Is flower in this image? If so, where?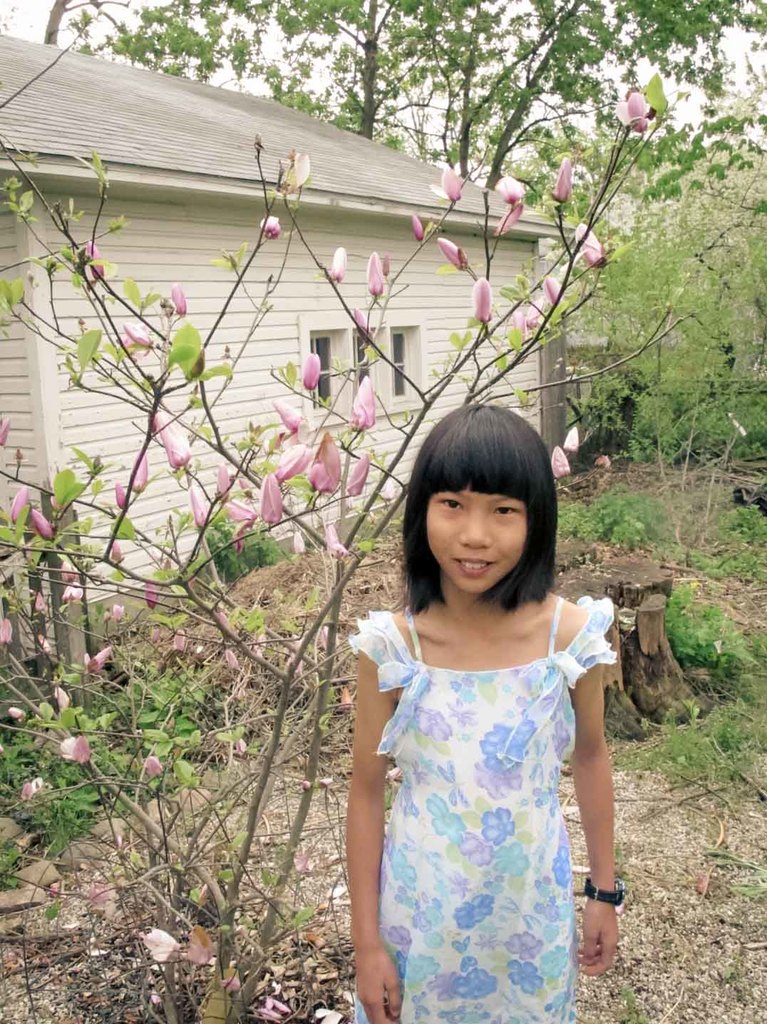
Yes, at (x1=11, y1=707, x2=27, y2=722).
